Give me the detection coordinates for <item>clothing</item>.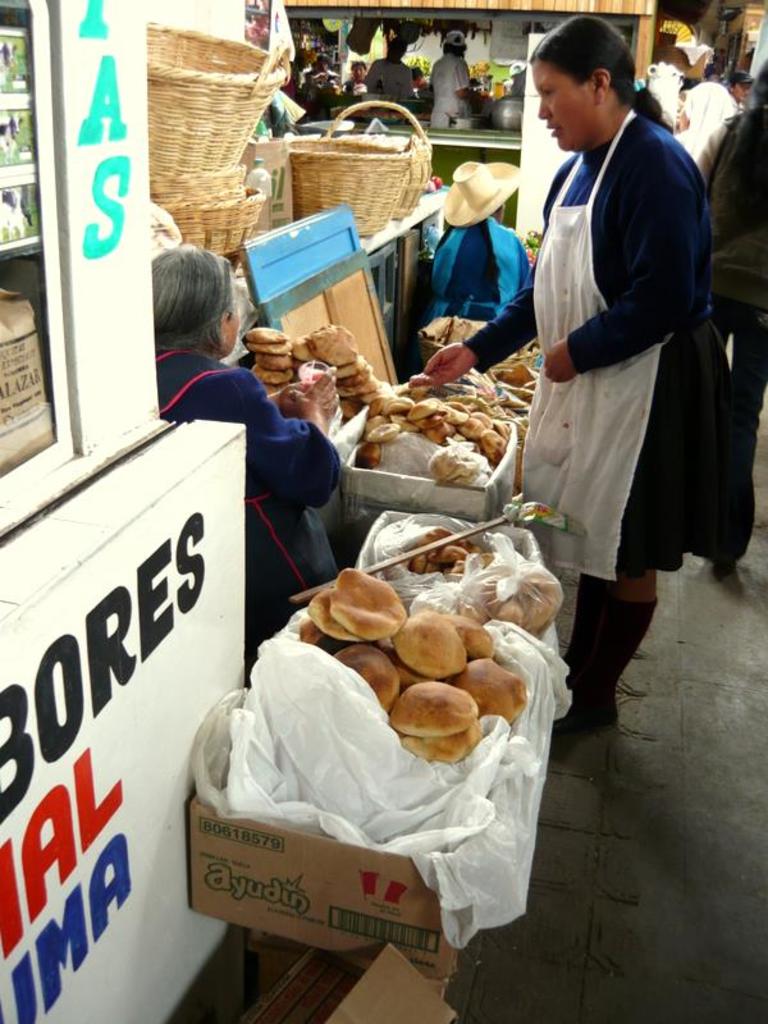
detection(517, 58, 735, 614).
